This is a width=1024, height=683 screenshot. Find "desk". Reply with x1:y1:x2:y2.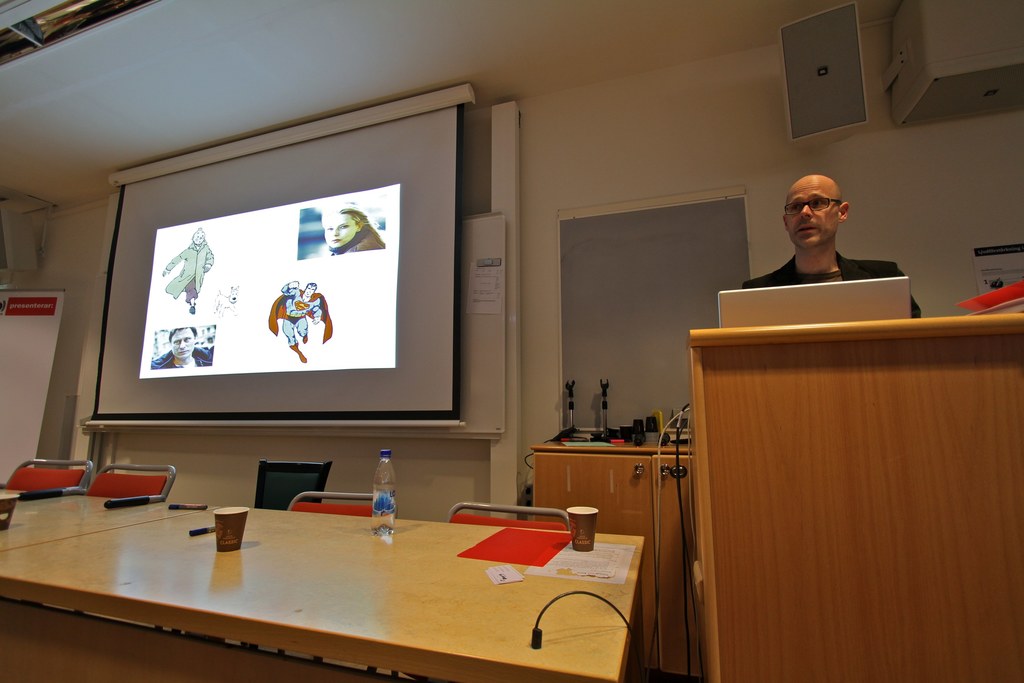
4:488:644:680.
